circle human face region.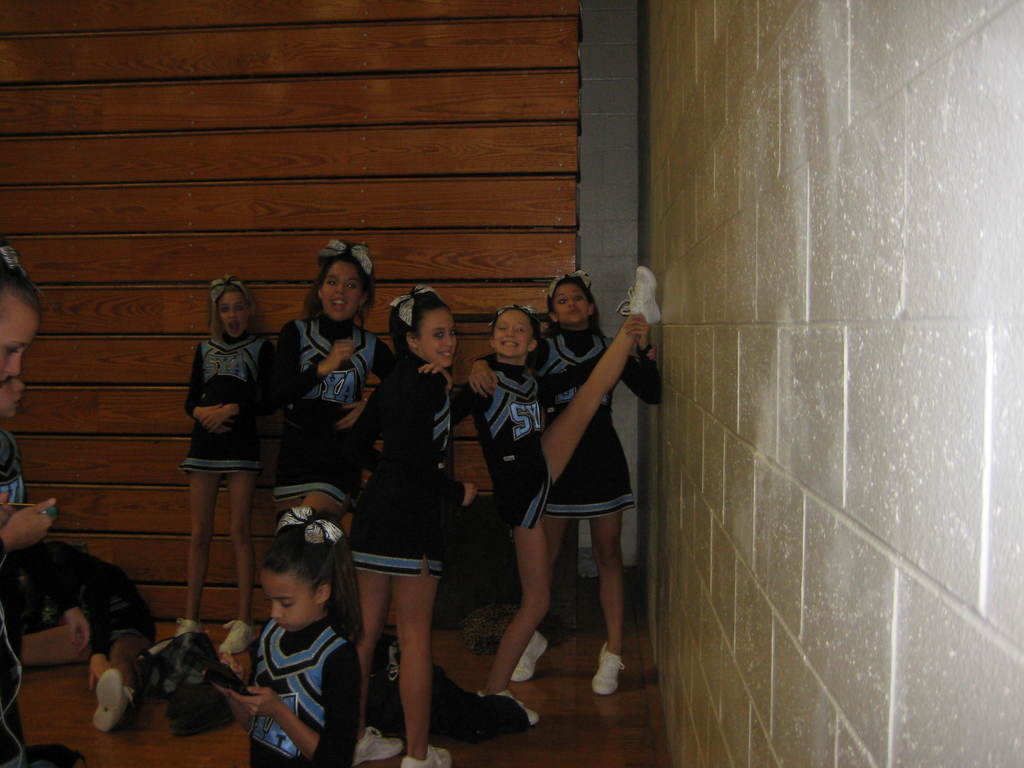
Region: region(419, 307, 454, 372).
